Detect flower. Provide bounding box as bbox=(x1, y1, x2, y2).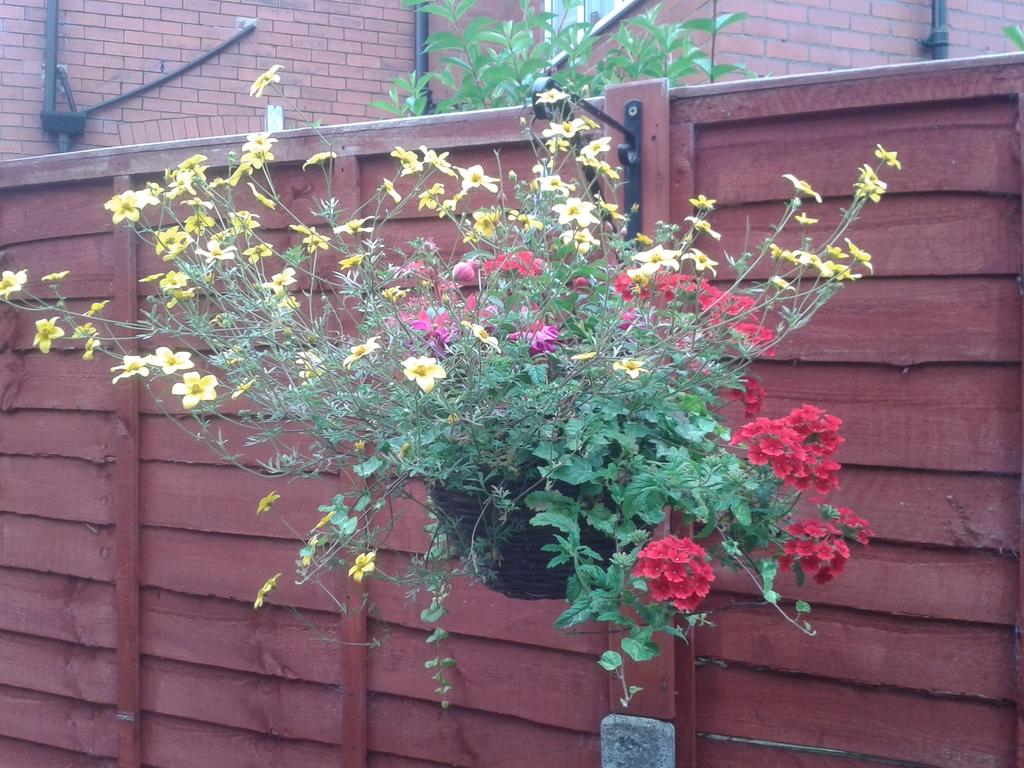
bbox=(782, 172, 823, 205).
